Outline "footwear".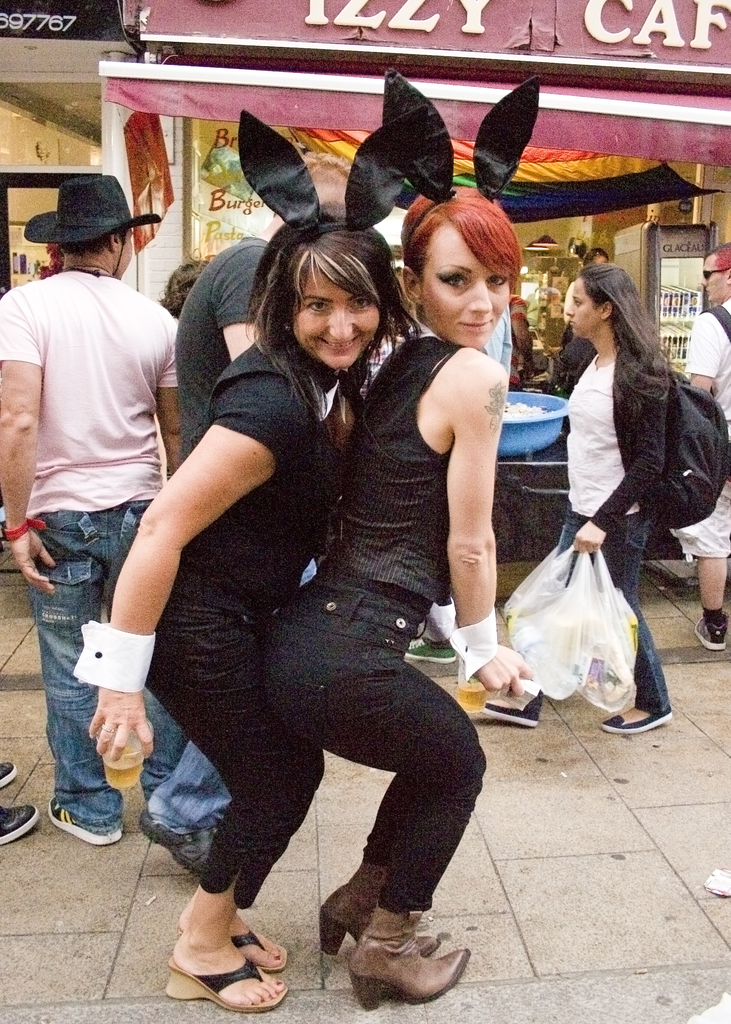
Outline: (0,804,40,848).
